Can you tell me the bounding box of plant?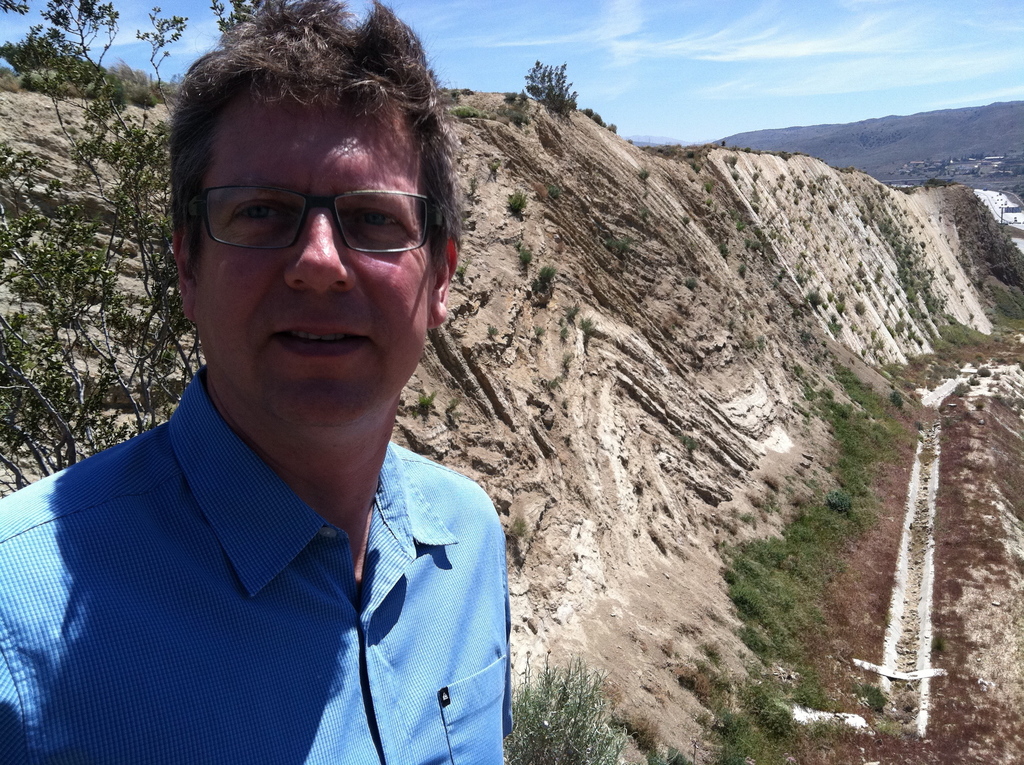
Rect(688, 159, 703, 174).
